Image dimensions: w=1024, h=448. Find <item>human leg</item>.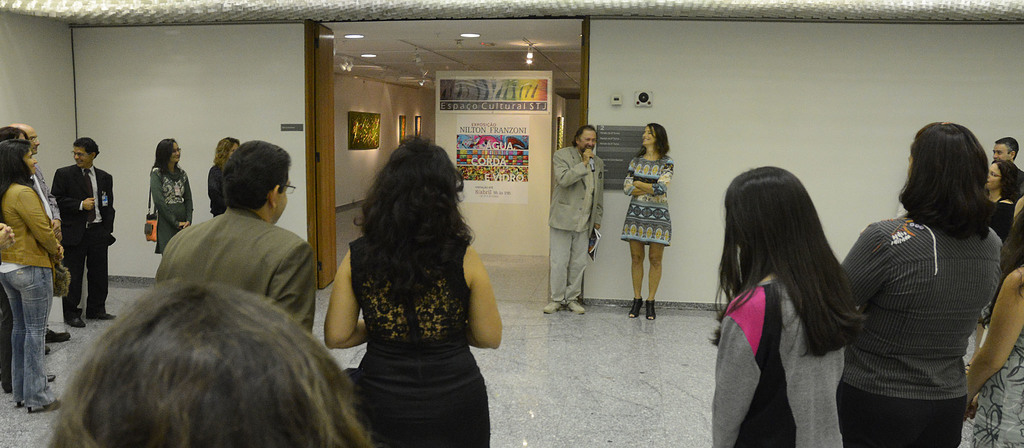
<bbox>541, 231, 569, 315</bbox>.
